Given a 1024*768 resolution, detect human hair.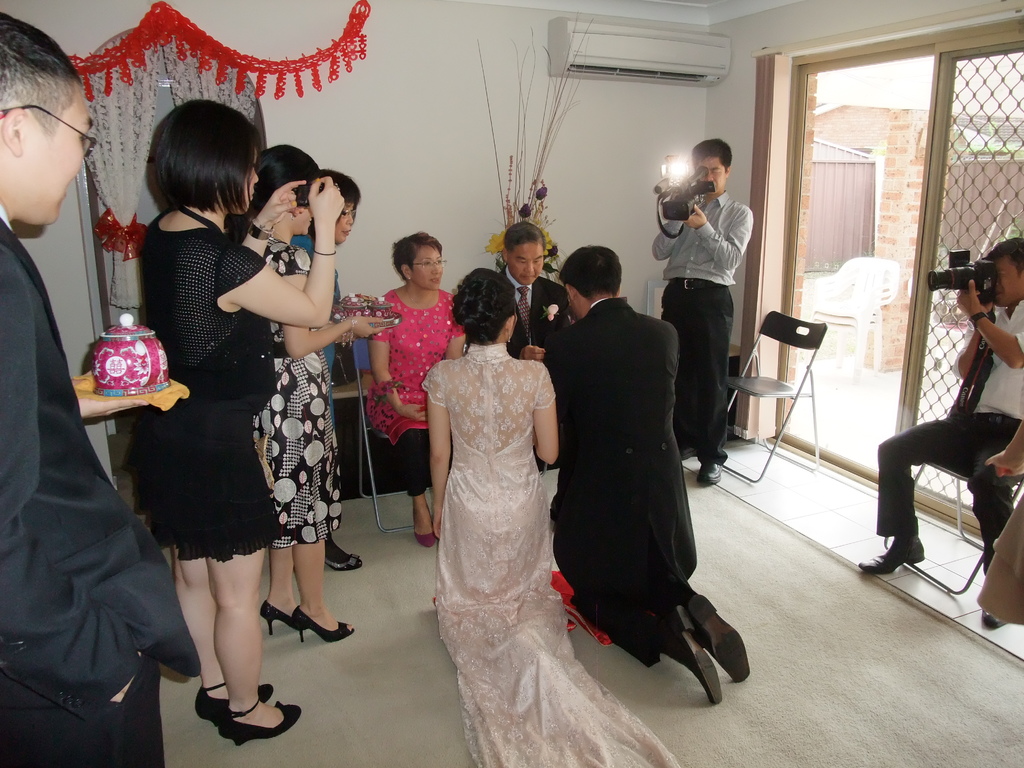
<bbox>691, 137, 732, 168</bbox>.
